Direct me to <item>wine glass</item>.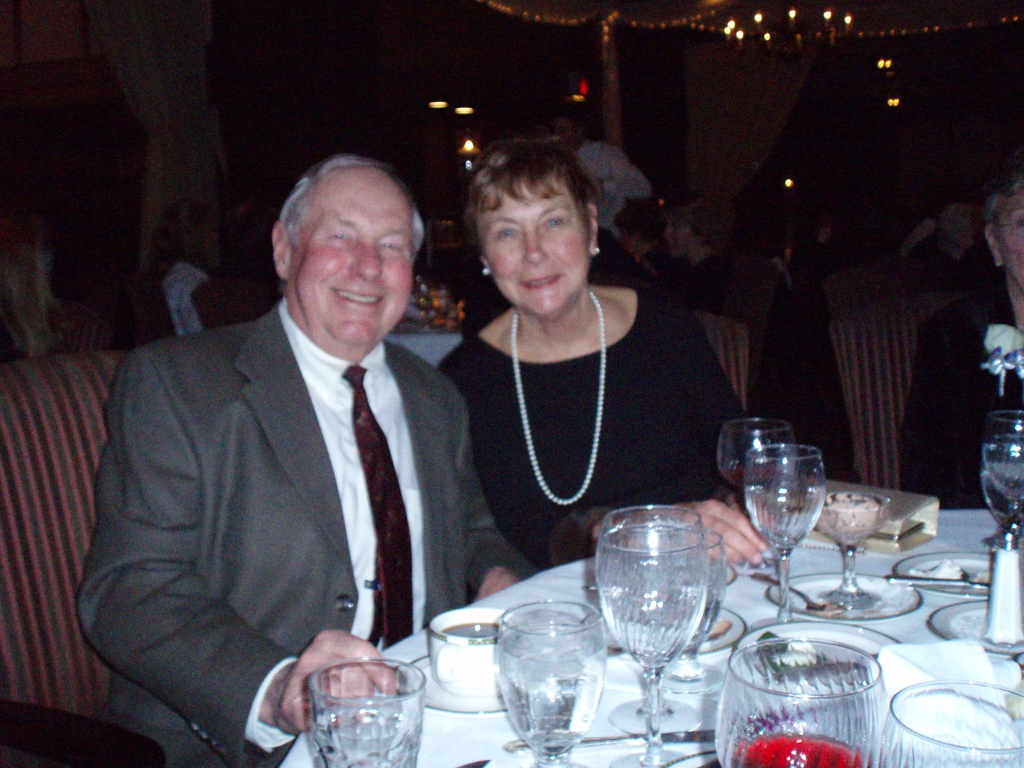
Direction: x1=305, y1=653, x2=424, y2=767.
